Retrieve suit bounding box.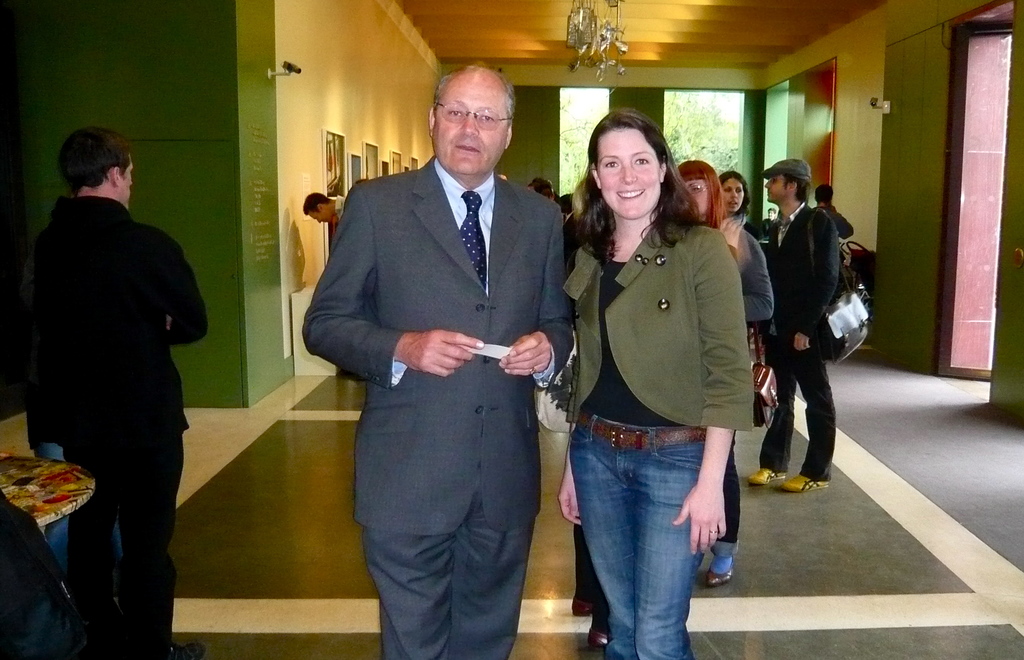
Bounding box: (x1=316, y1=68, x2=576, y2=657).
